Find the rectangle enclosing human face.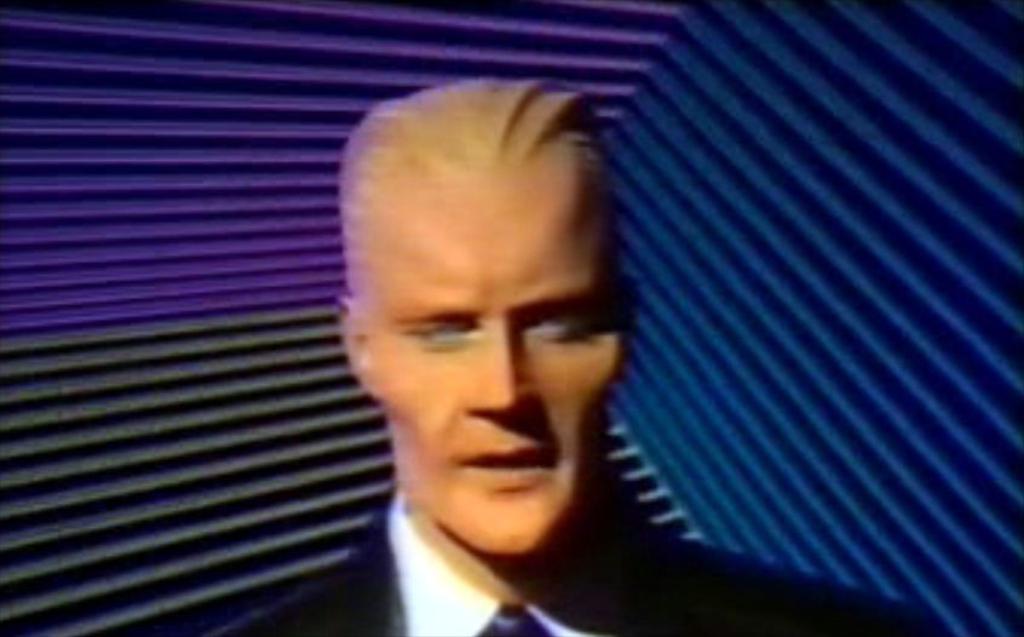
BBox(363, 161, 625, 556).
